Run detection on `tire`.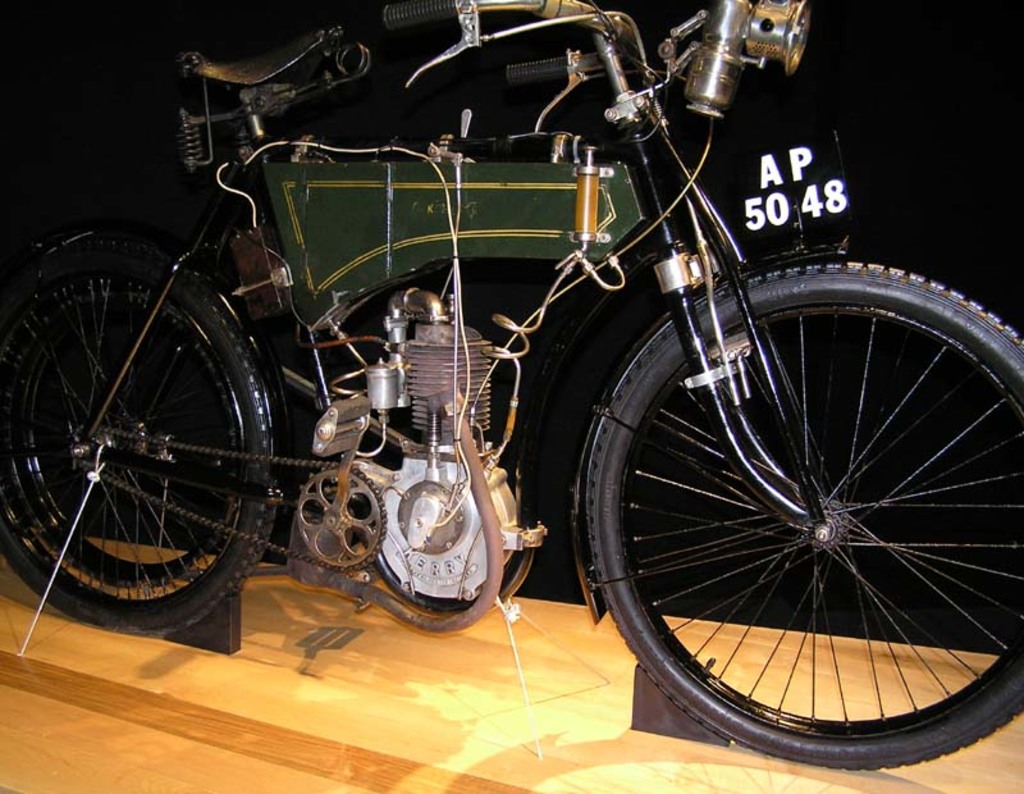
Result: [left=589, top=257, right=1011, bottom=771].
